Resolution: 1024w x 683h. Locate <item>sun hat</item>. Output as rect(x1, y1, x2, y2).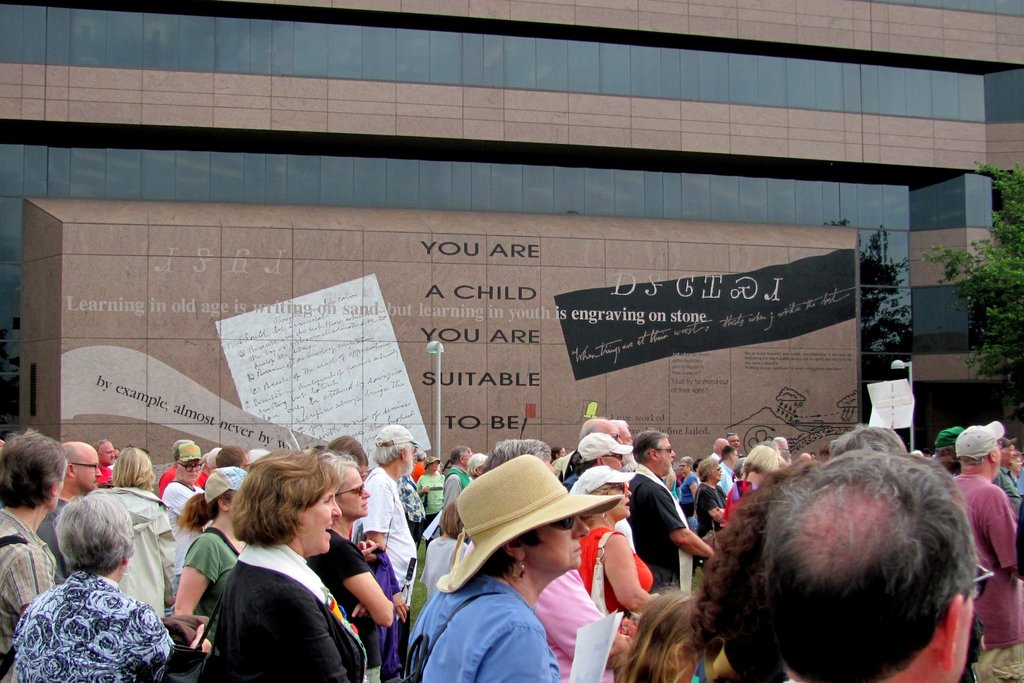
rect(369, 420, 428, 452).
